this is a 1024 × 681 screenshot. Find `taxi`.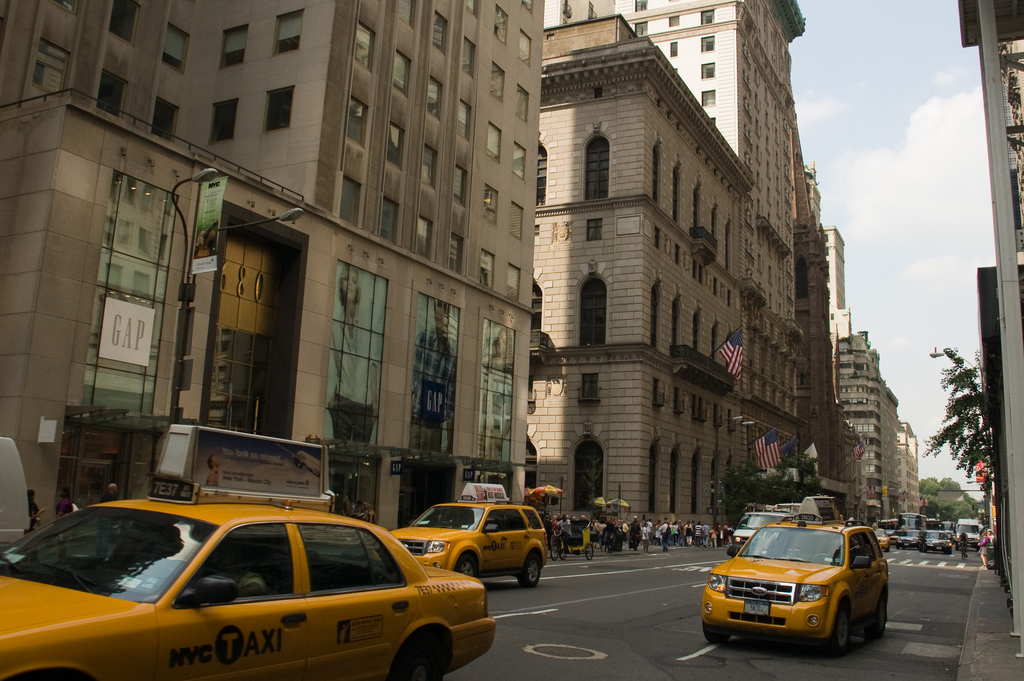
Bounding box: <region>869, 521, 892, 552</region>.
